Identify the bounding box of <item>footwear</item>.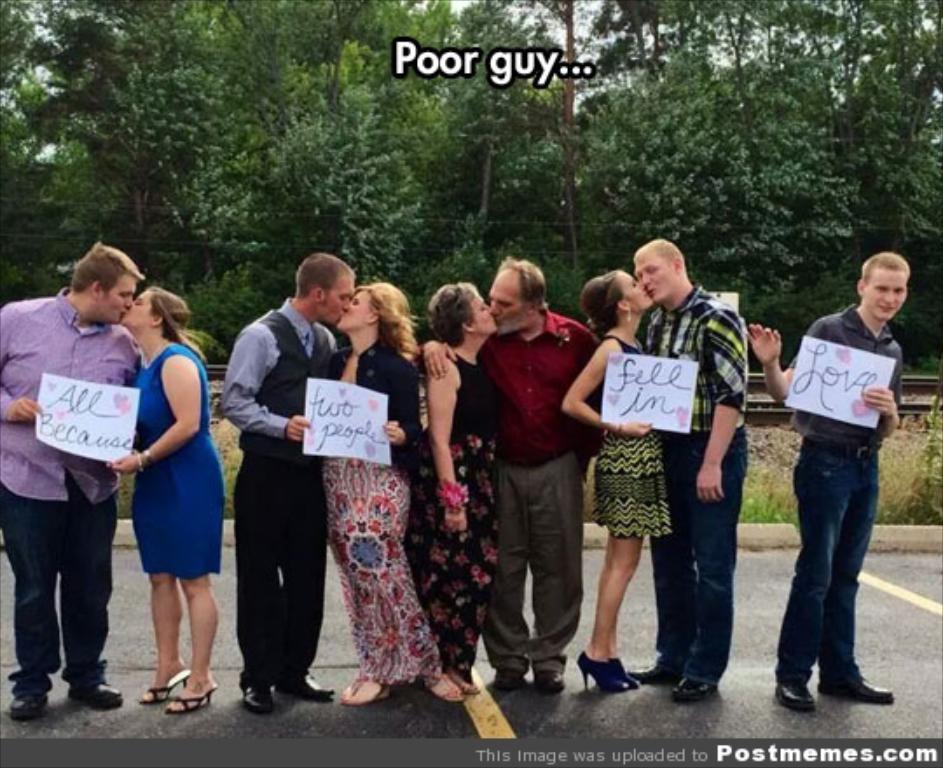
[281, 672, 334, 702].
